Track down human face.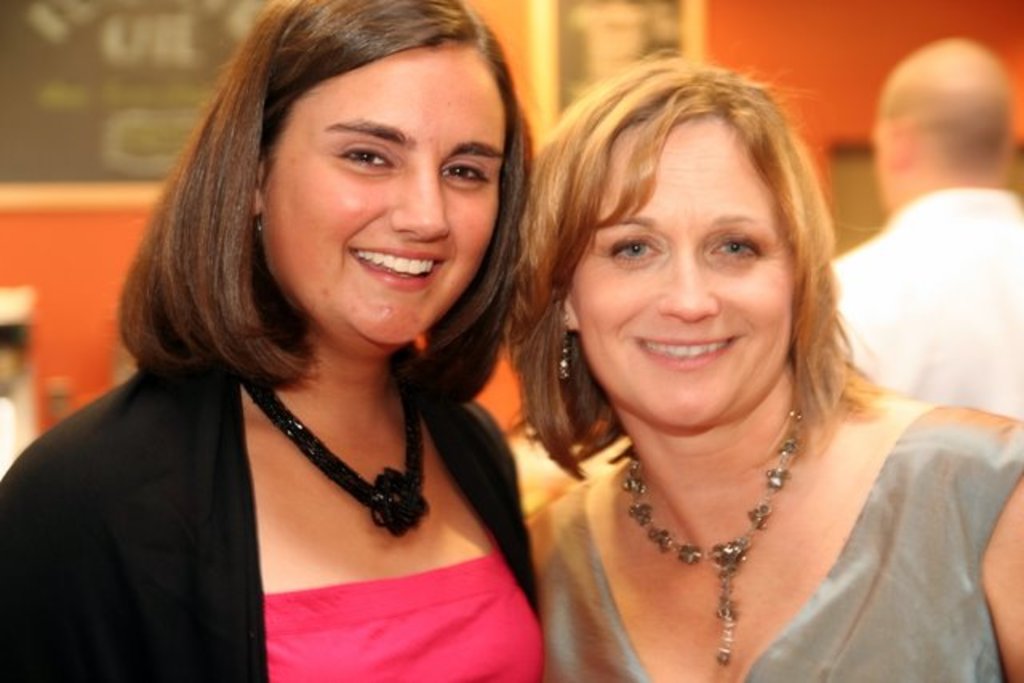
Tracked to [262,45,509,347].
